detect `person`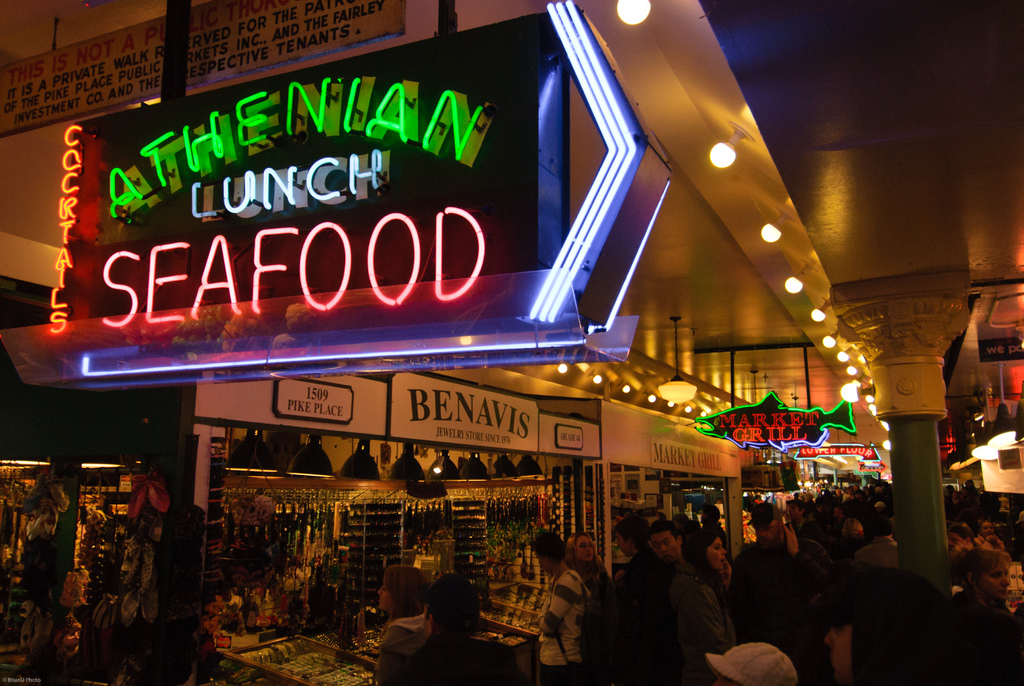
box(139, 471, 205, 685)
